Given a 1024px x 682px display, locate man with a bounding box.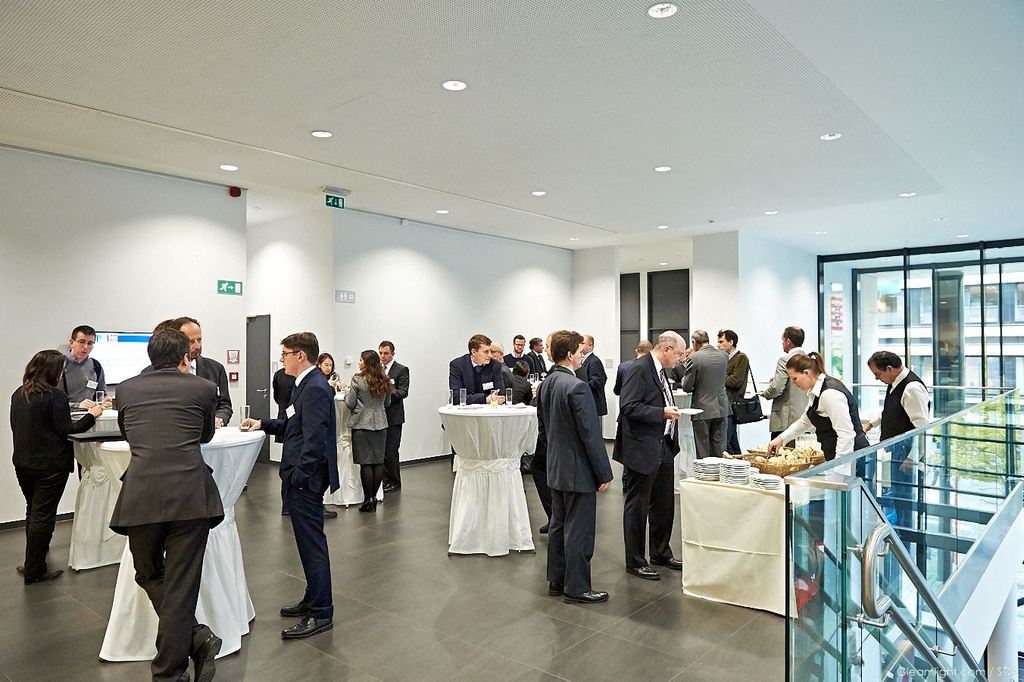
Located: bbox(525, 364, 554, 533).
